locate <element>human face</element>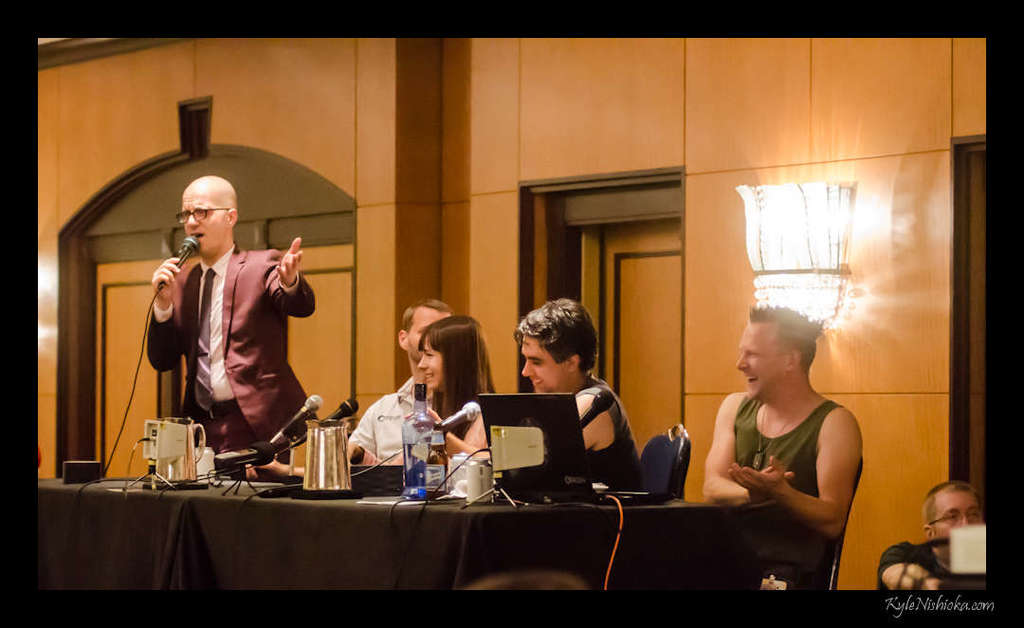
bbox=(520, 337, 573, 391)
